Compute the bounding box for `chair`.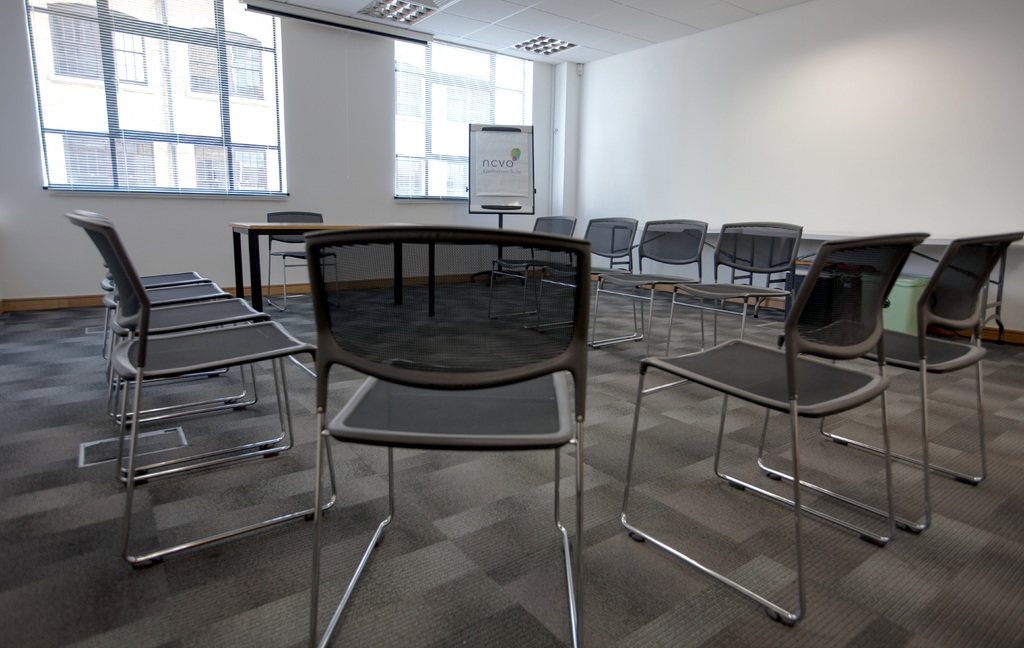
[x1=755, y1=231, x2=1023, y2=533].
